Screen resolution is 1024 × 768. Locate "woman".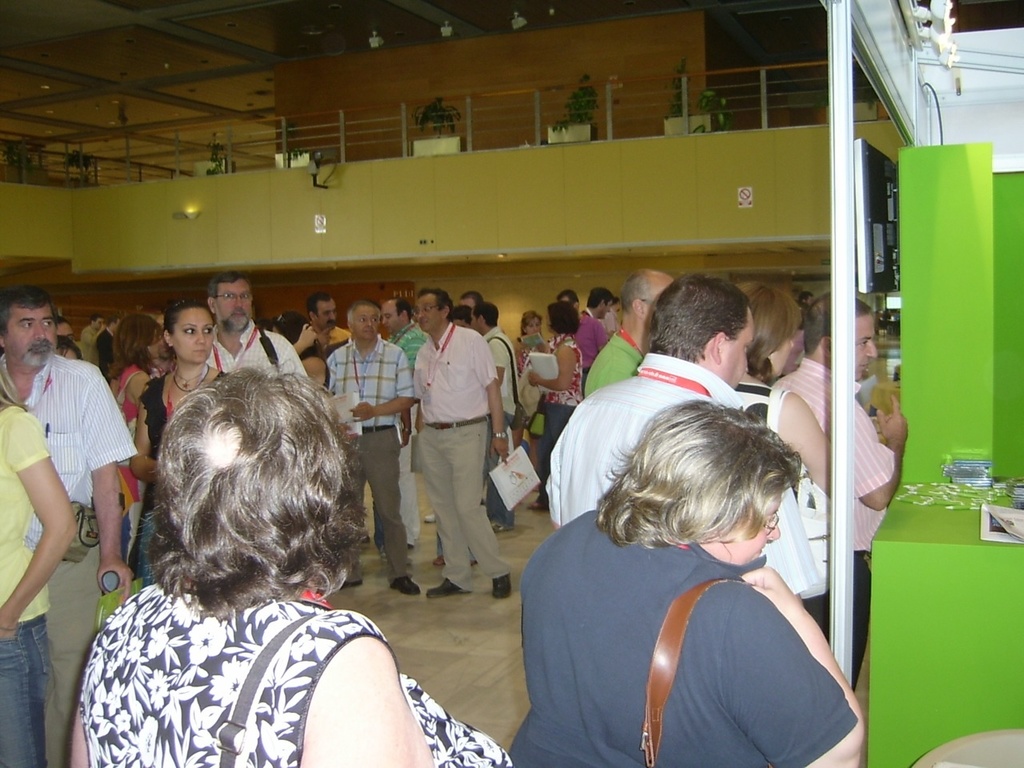
<region>720, 278, 862, 596</region>.
